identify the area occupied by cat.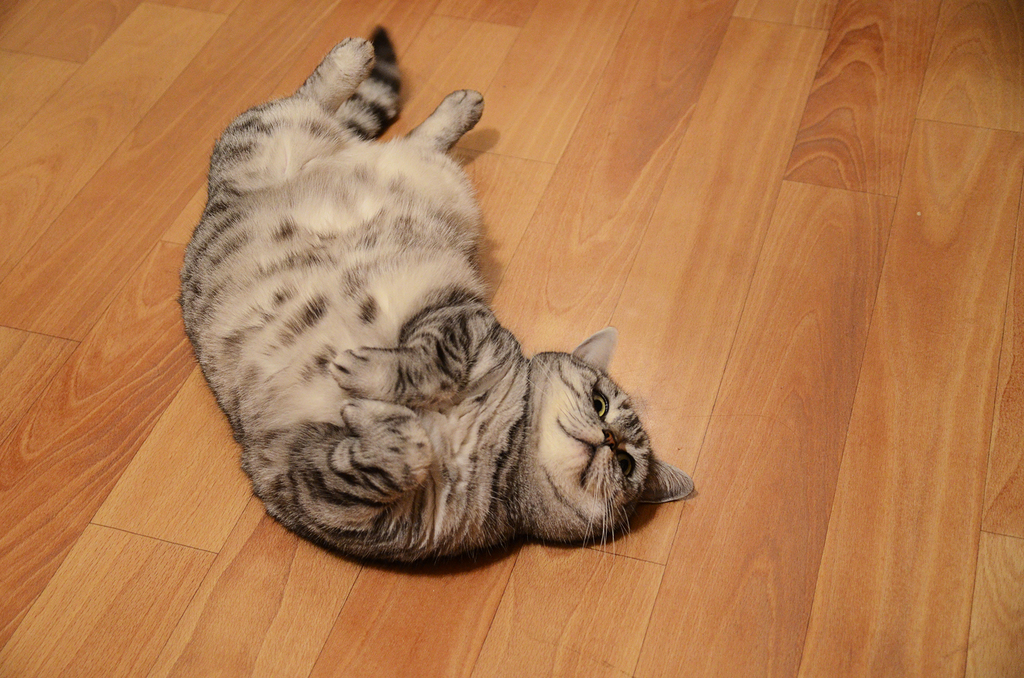
Area: {"left": 174, "top": 25, "right": 694, "bottom": 565}.
